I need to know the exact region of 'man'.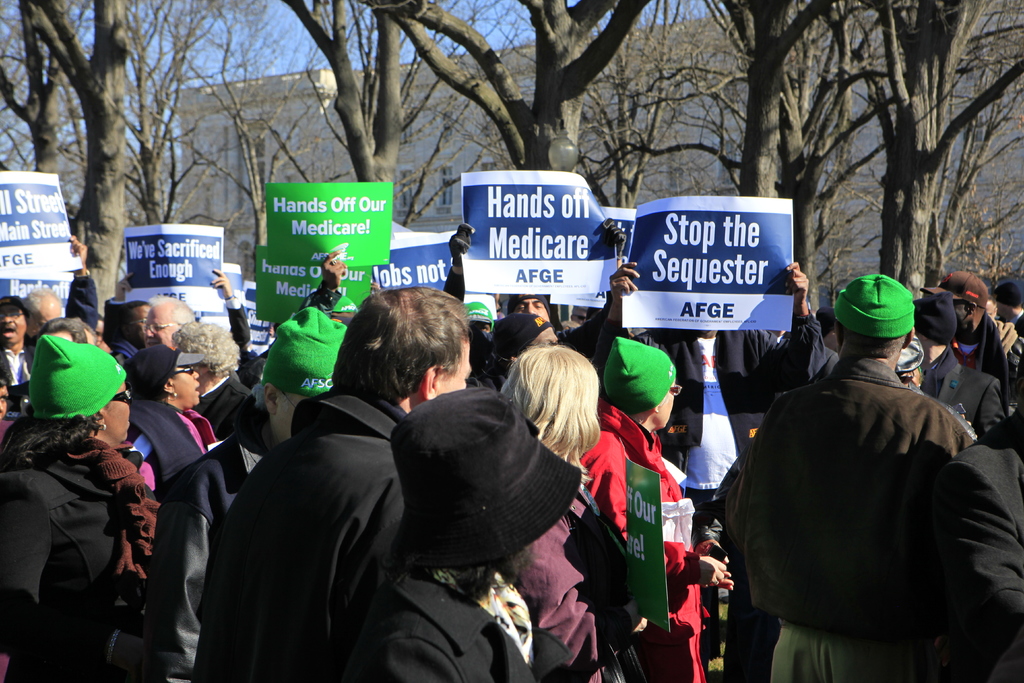
Region: 139/292/202/358.
